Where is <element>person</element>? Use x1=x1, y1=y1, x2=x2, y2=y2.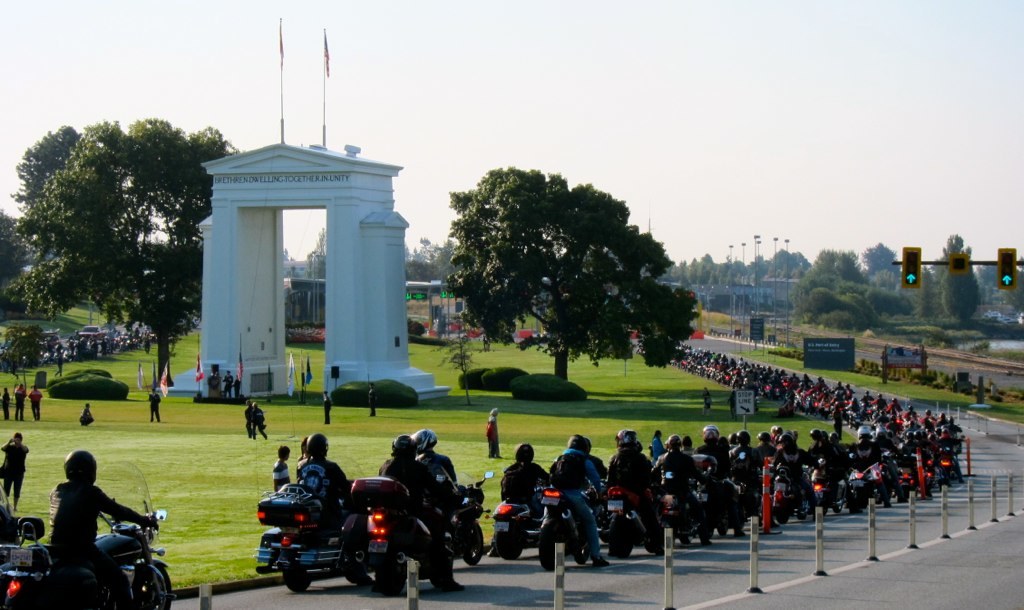
x1=0, y1=431, x2=30, y2=508.
